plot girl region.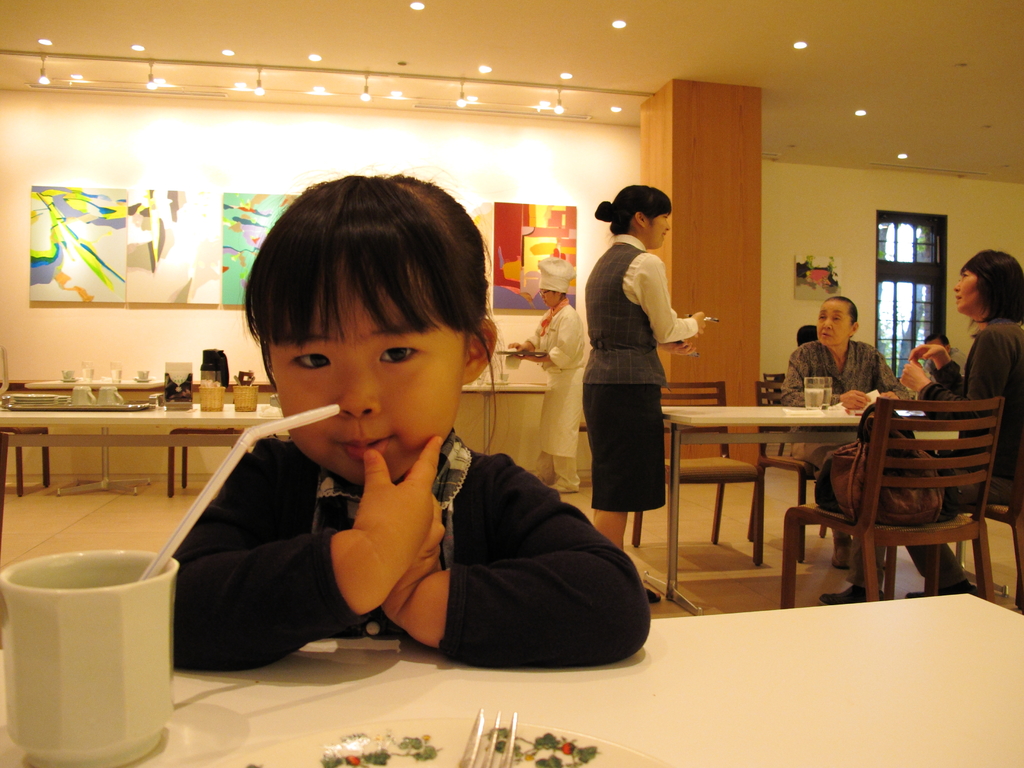
Plotted at box(579, 187, 705, 605).
